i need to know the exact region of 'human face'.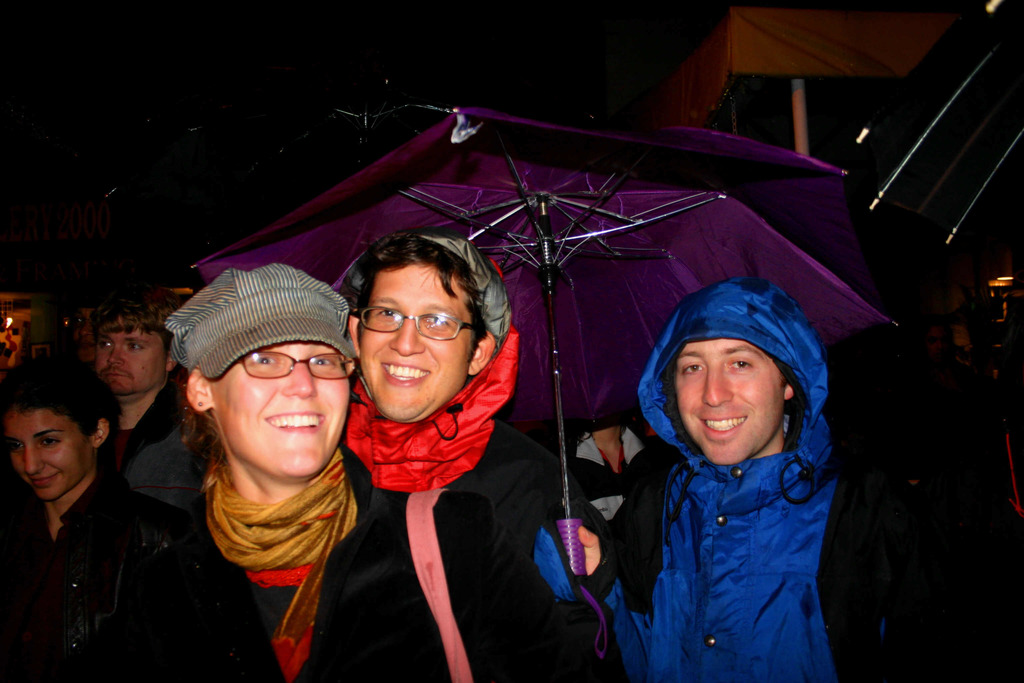
Region: 673 330 780 464.
